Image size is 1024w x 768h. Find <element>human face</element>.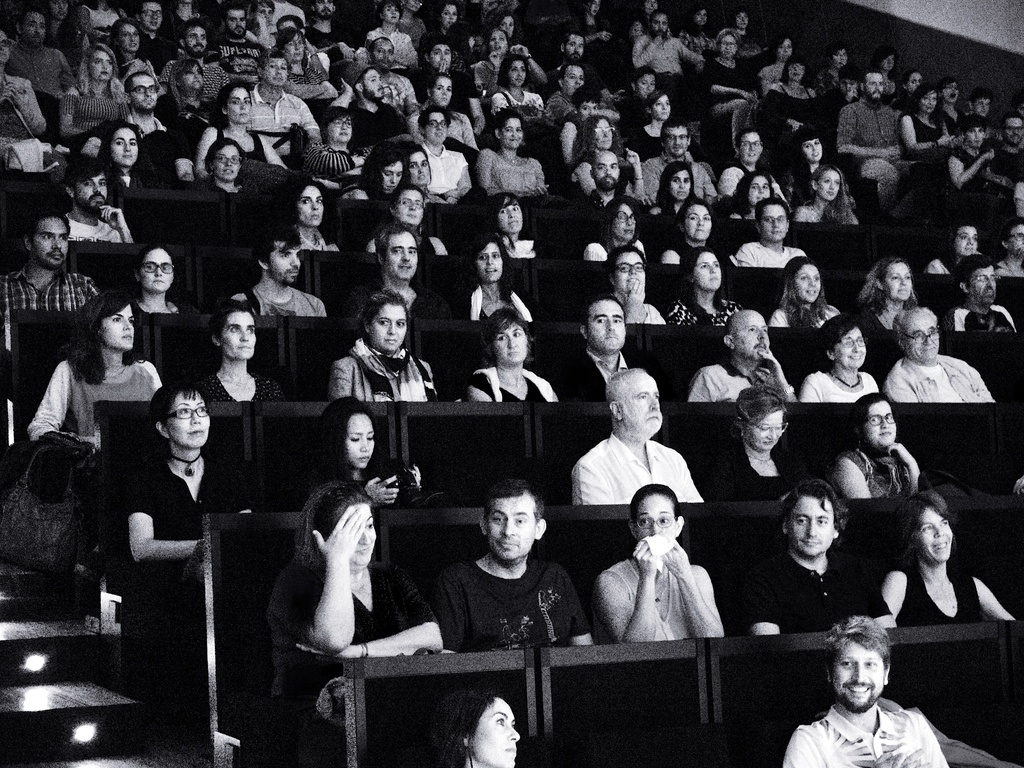
Rect(328, 114, 351, 138).
